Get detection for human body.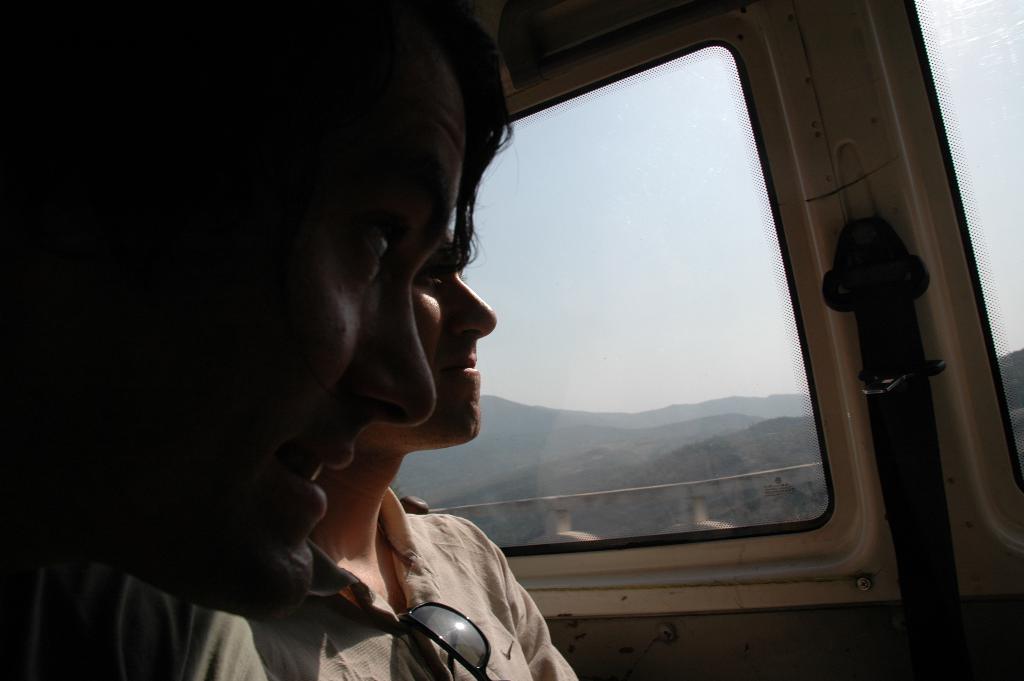
Detection: (252,495,586,680).
